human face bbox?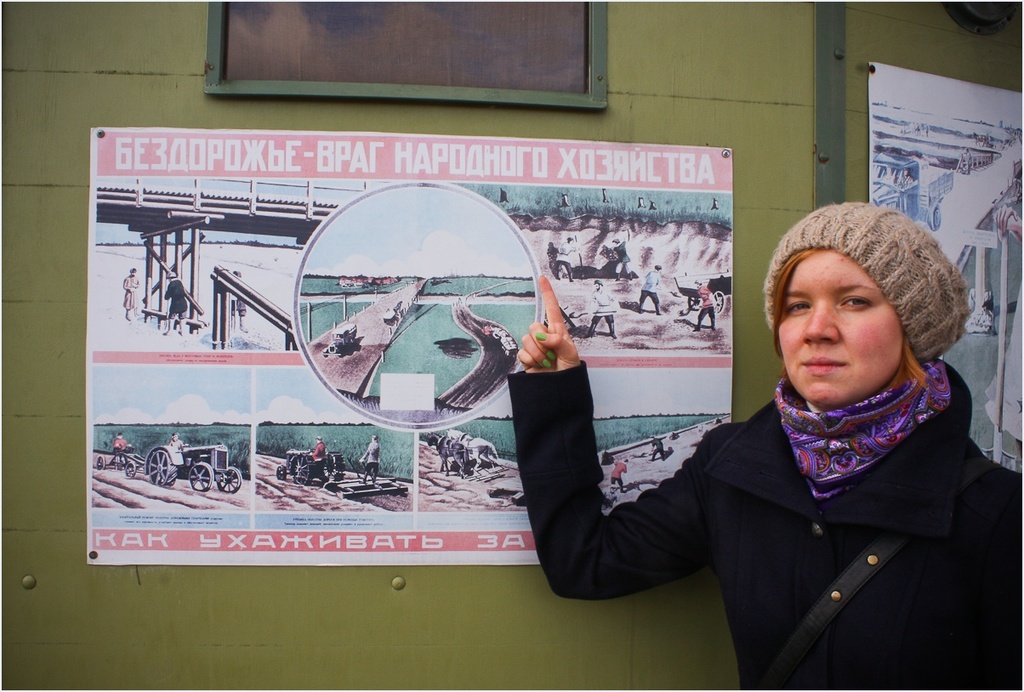
rect(777, 249, 903, 401)
